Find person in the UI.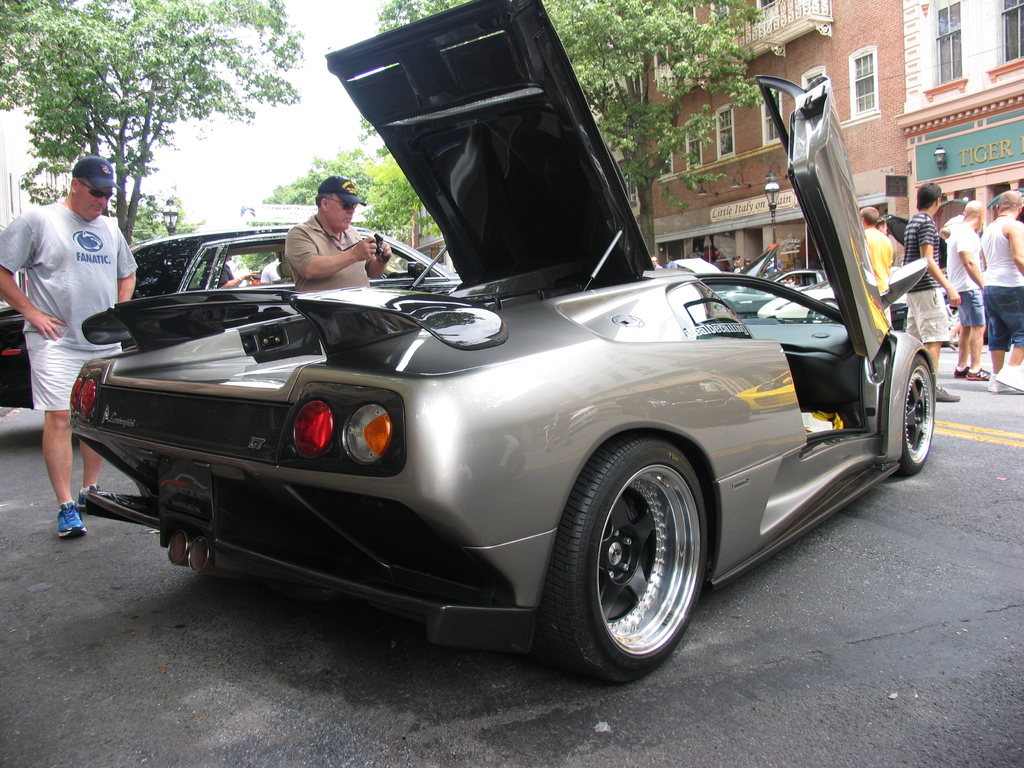
UI element at [903,175,964,403].
